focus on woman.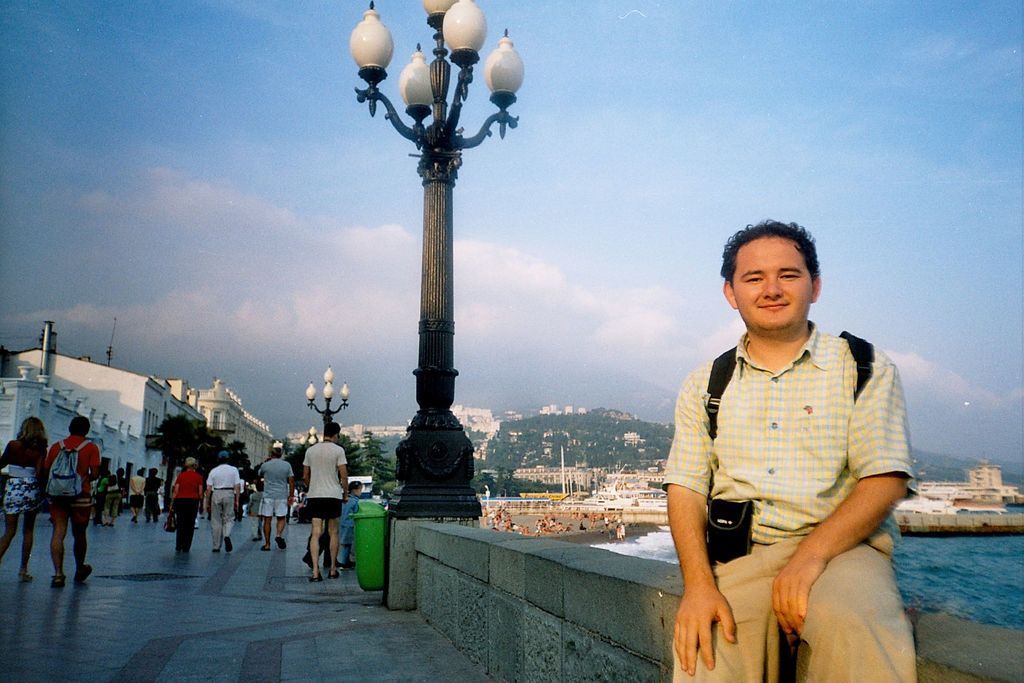
Focused at 159, 459, 208, 559.
